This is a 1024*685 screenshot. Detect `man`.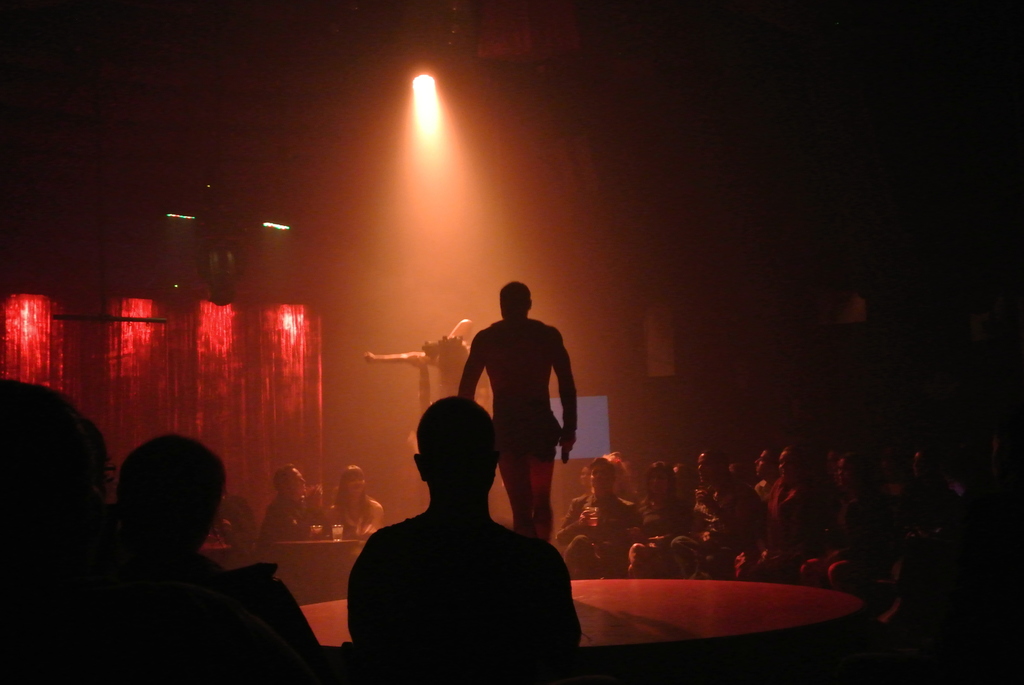
detection(110, 432, 335, 684).
